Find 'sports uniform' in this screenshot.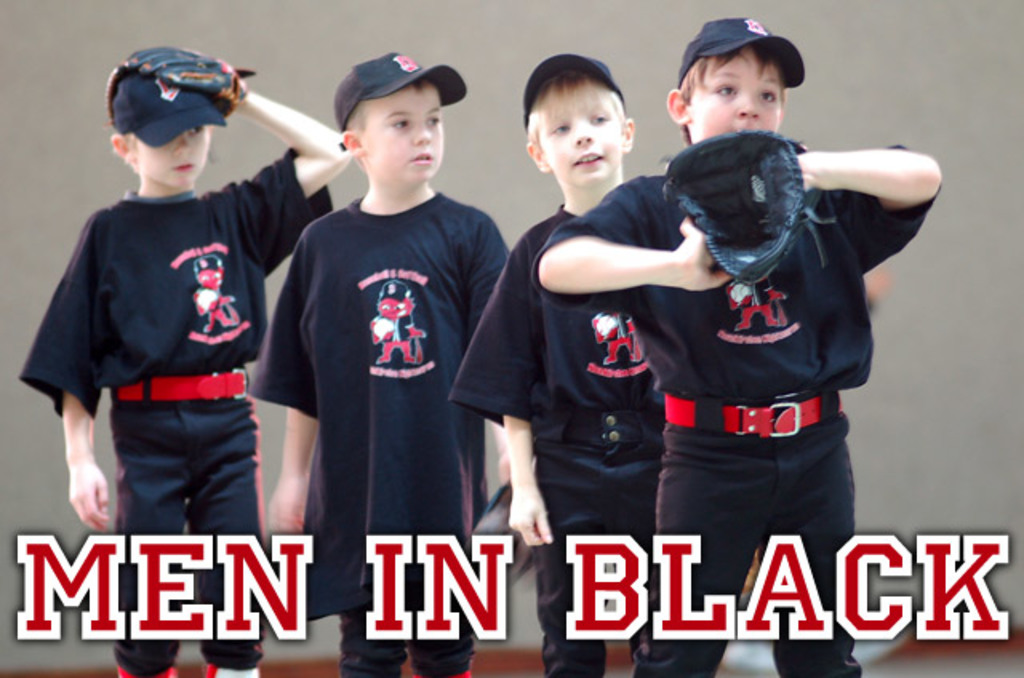
The bounding box for 'sports uniform' is bbox=[22, 139, 326, 676].
